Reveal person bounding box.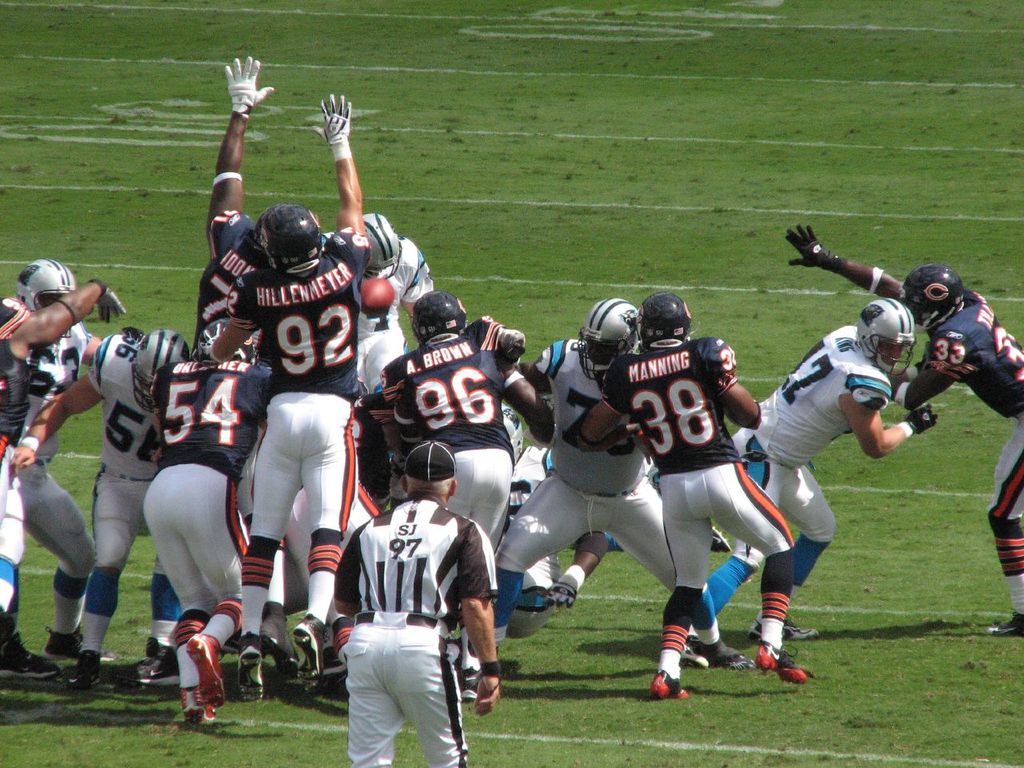
Revealed: x1=198 y1=124 x2=381 y2=742.
